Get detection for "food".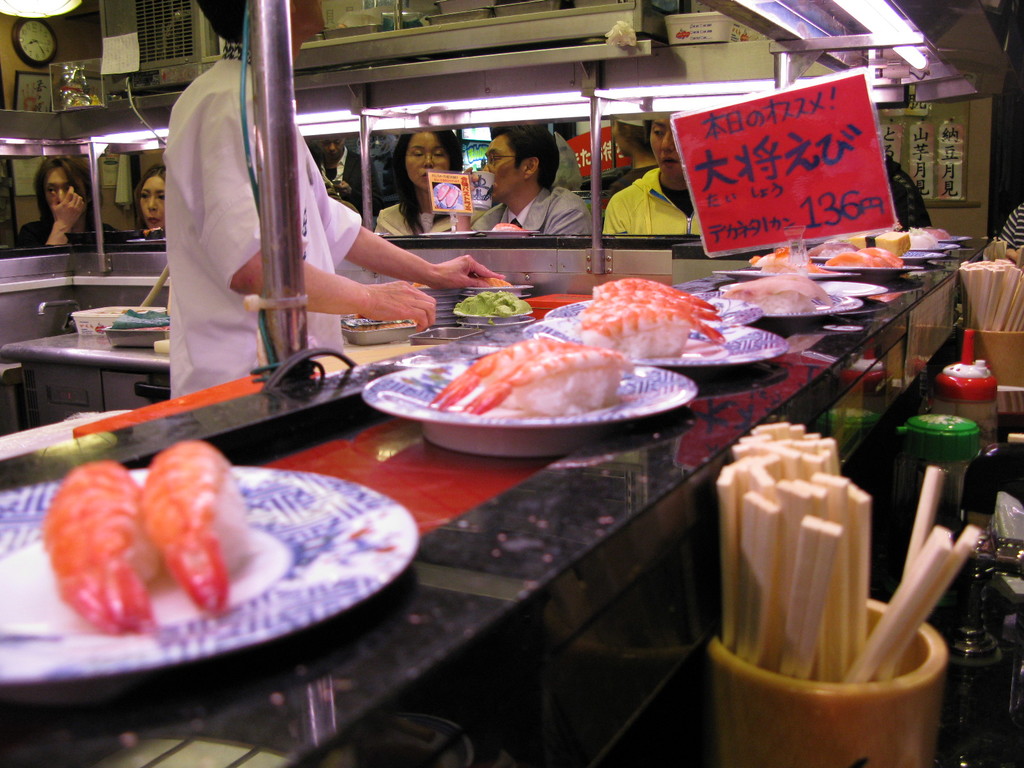
Detection: {"x1": 572, "y1": 276, "x2": 730, "y2": 358}.
